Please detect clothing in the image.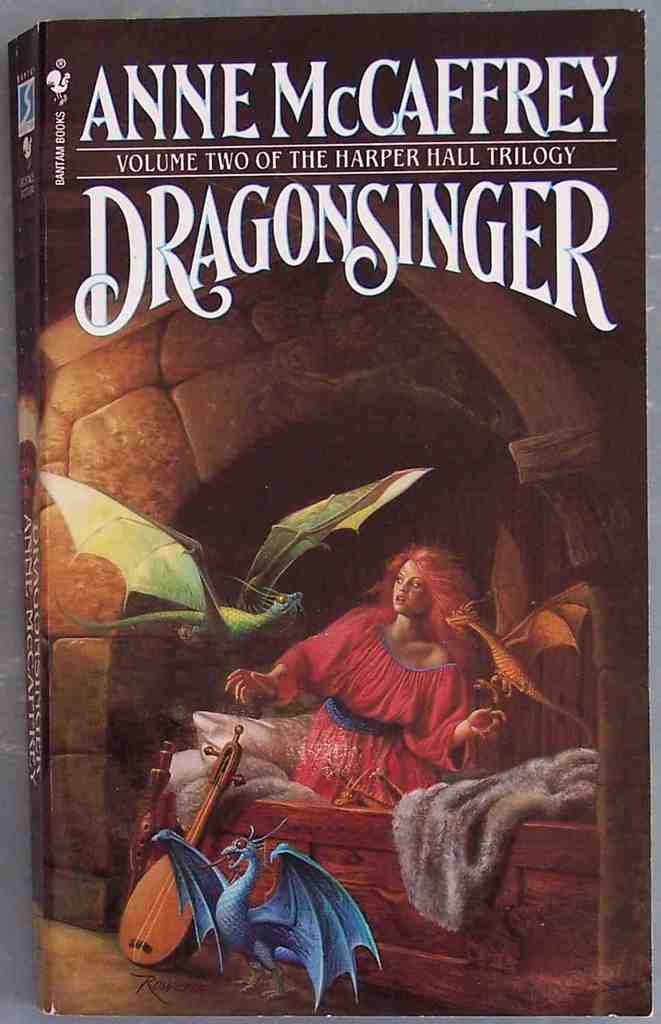
{"x1": 272, "y1": 597, "x2": 503, "y2": 816}.
